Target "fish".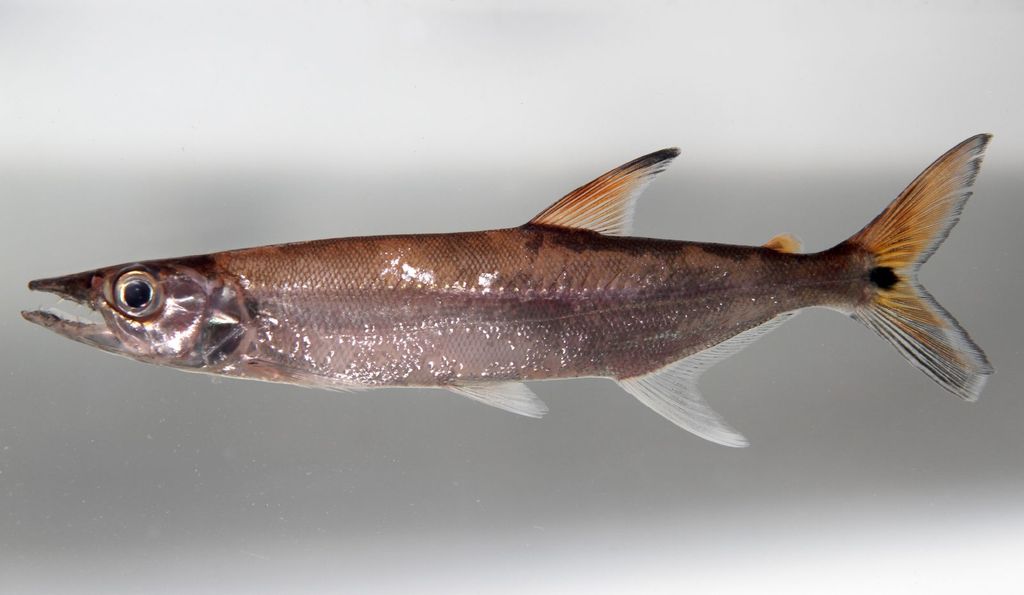
Target region: box(41, 127, 1000, 439).
